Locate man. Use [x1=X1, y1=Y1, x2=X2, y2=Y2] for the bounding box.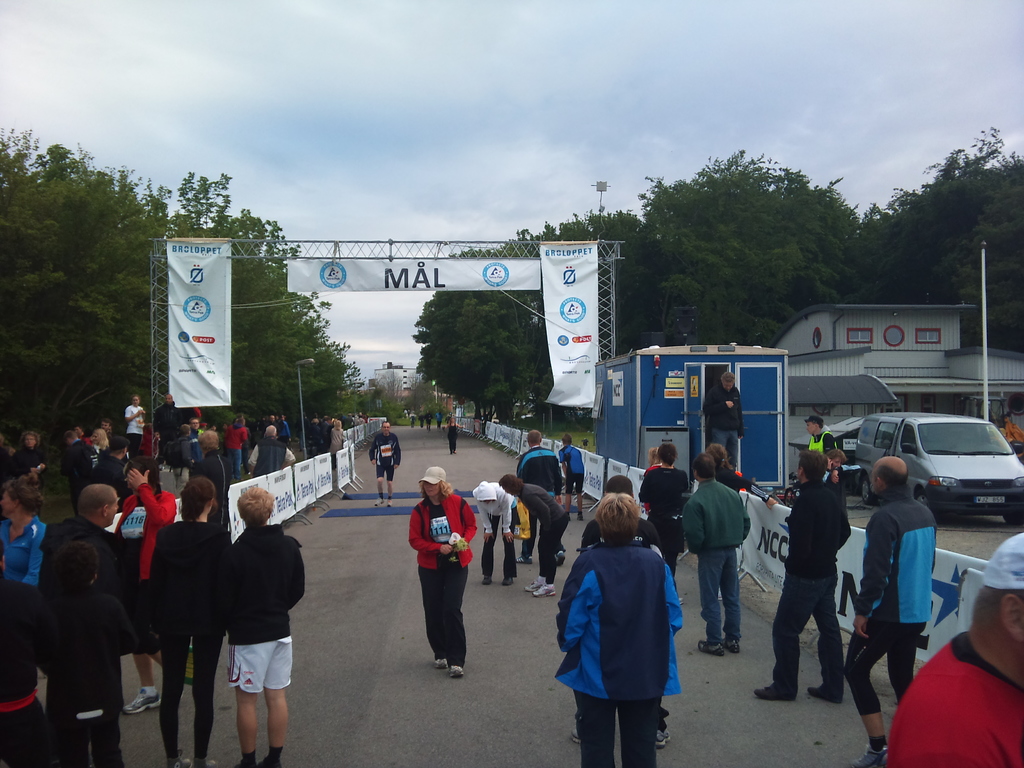
[x1=63, y1=419, x2=113, y2=486].
